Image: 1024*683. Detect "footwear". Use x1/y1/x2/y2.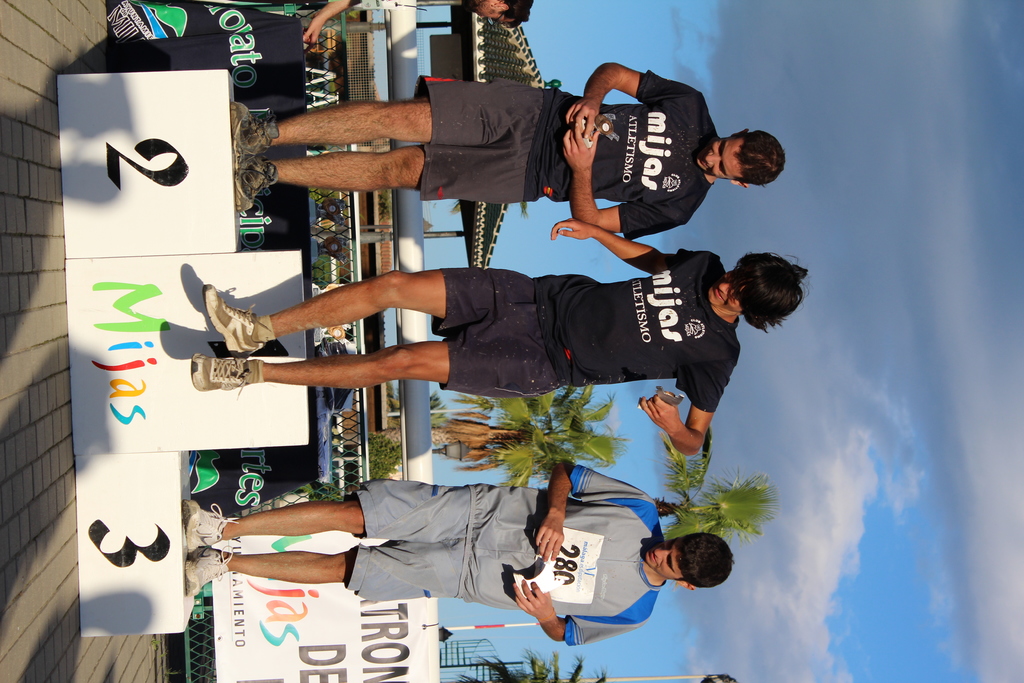
182/502/243/553.
